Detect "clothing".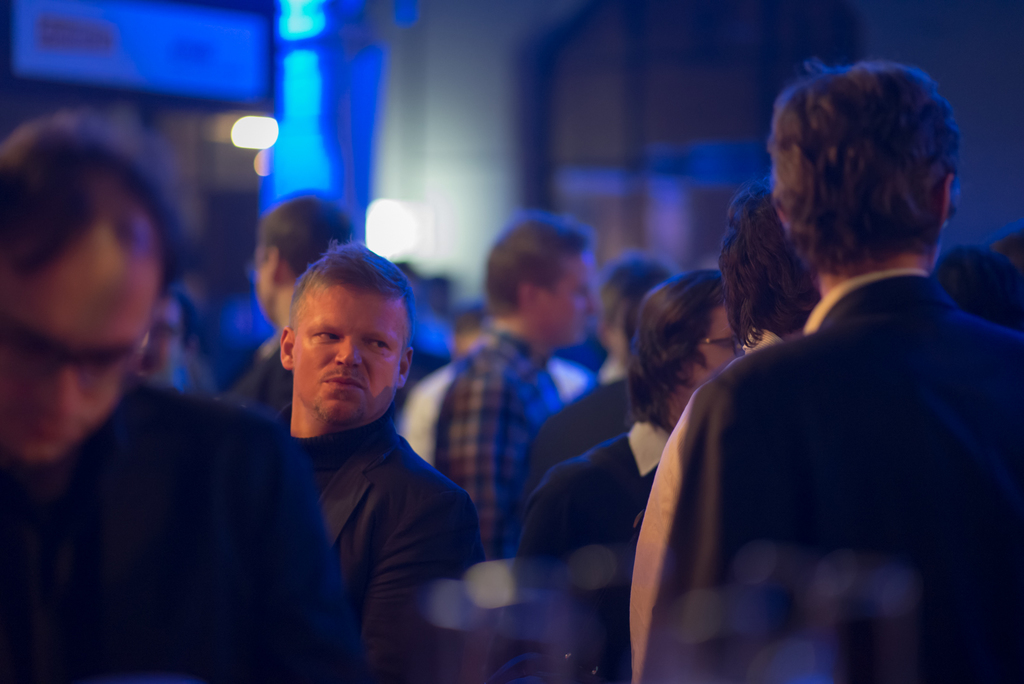
Detected at x1=519, y1=418, x2=669, y2=678.
